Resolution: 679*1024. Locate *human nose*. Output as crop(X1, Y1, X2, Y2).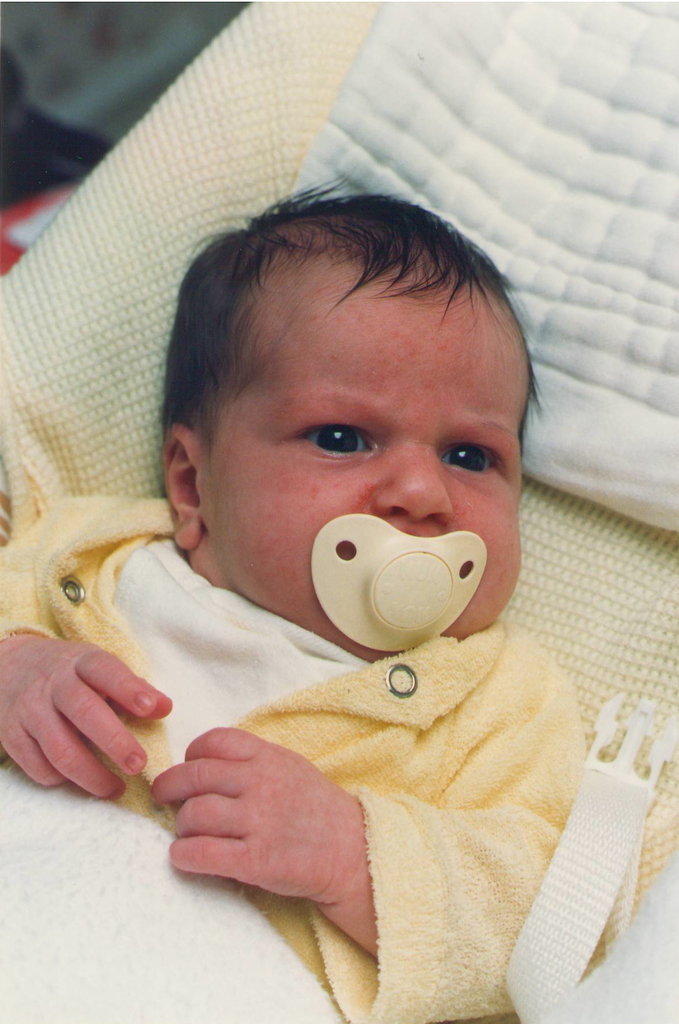
crop(372, 447, 458, 526).
